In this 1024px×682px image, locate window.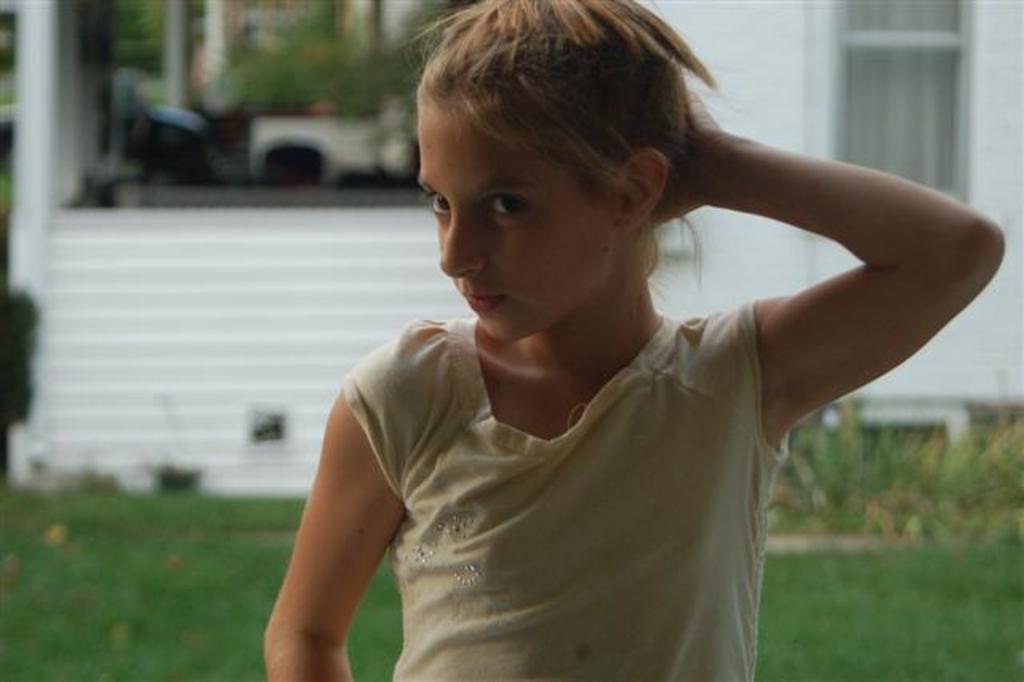
Bounding box: <box>840,0,978,203</box>.
